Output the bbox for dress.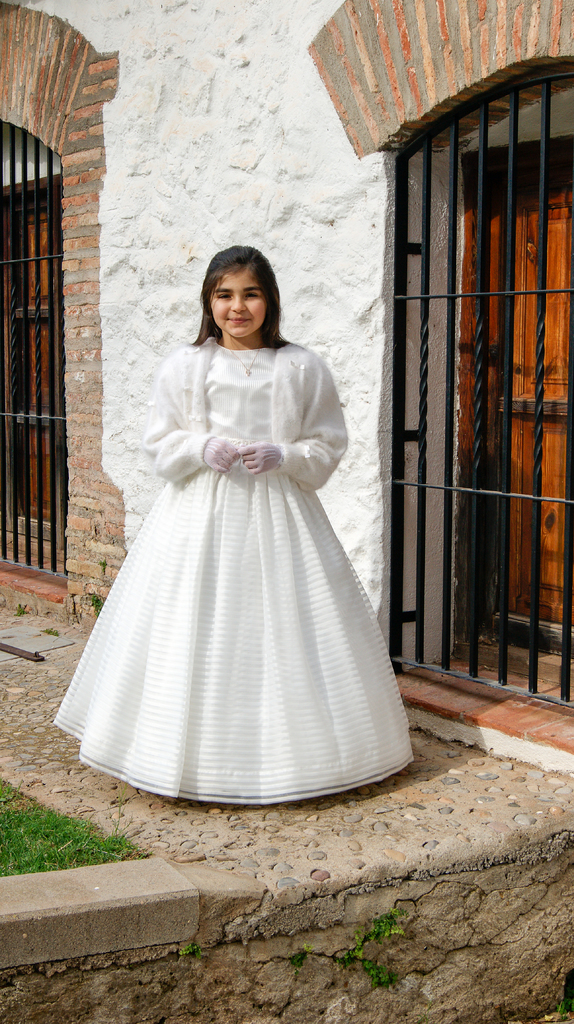
54:262:421:797.
